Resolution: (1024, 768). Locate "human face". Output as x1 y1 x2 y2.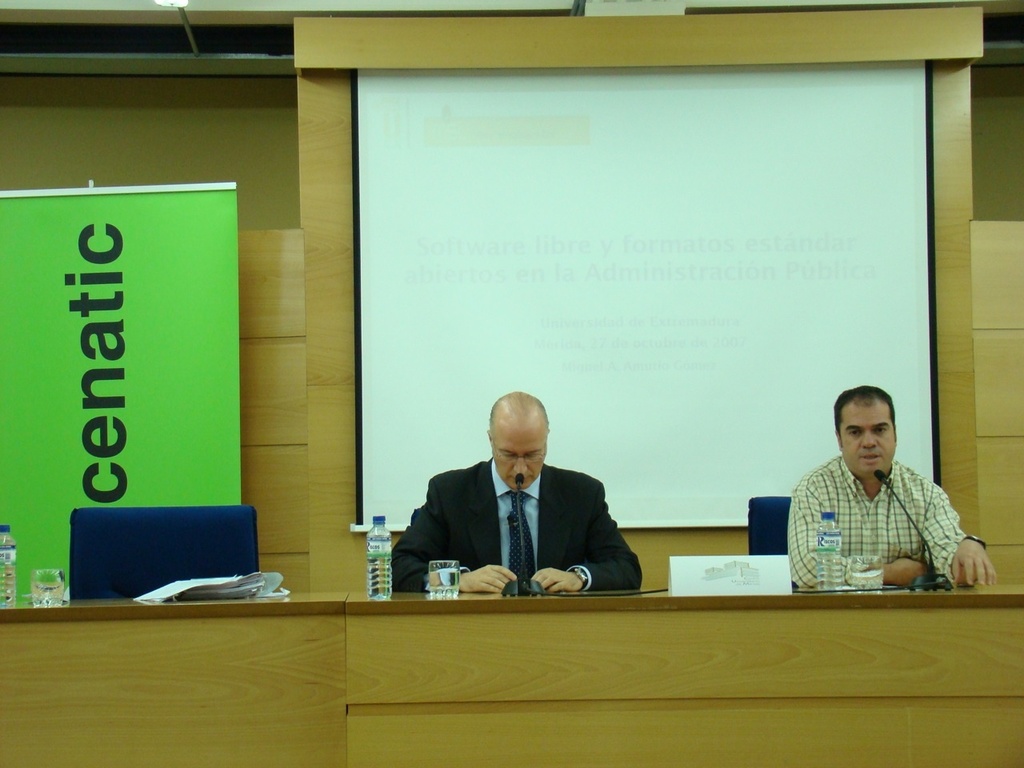
492 426 546 490.
